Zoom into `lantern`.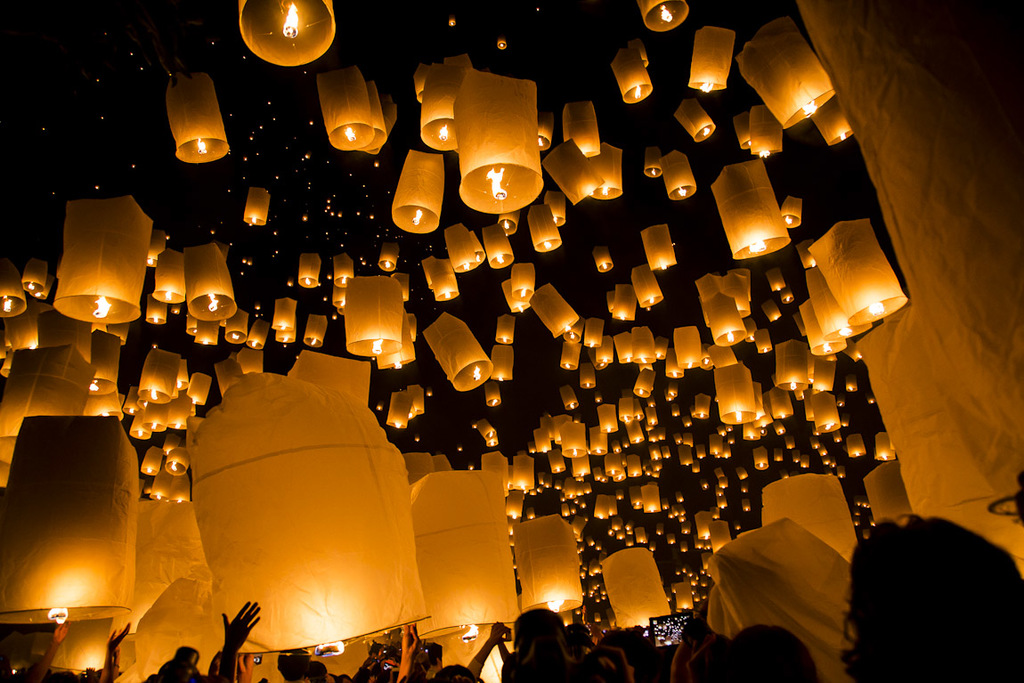
Zoom target: pyautogui.locateOnScreen(565, 99, 597, 158).
